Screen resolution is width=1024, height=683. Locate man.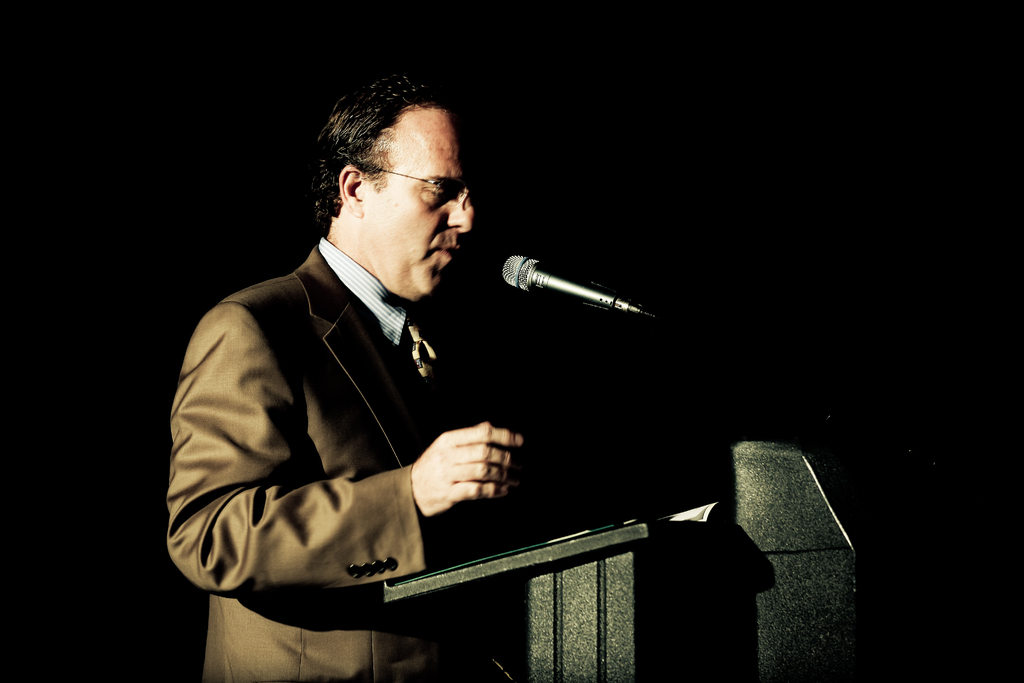
box(180, 67, 668, 682).
